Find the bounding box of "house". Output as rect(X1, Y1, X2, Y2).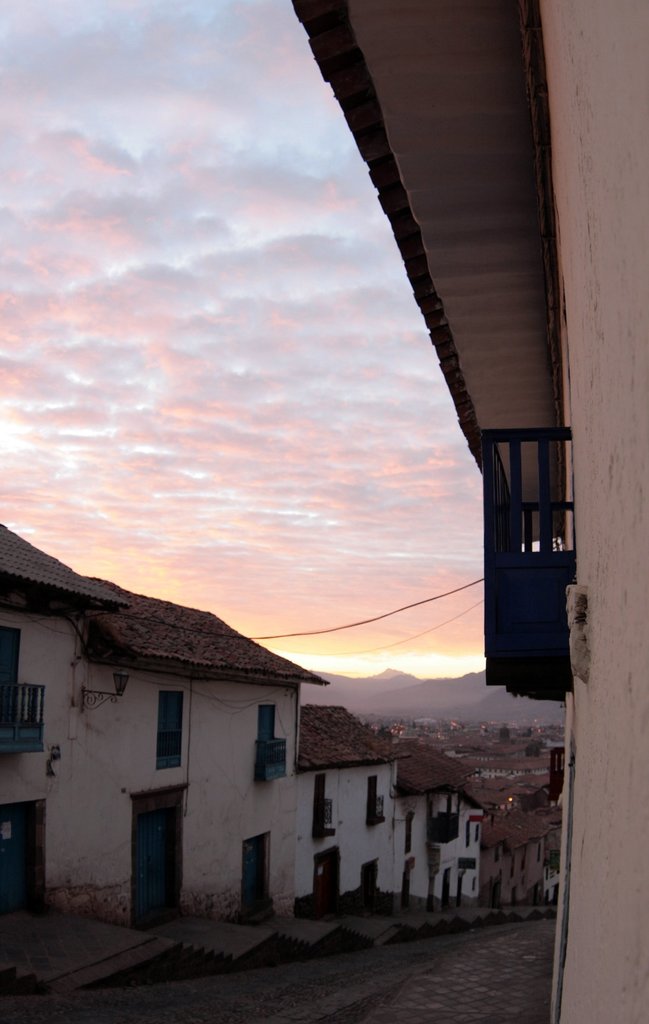
rect(477, 820, 521, 904).
